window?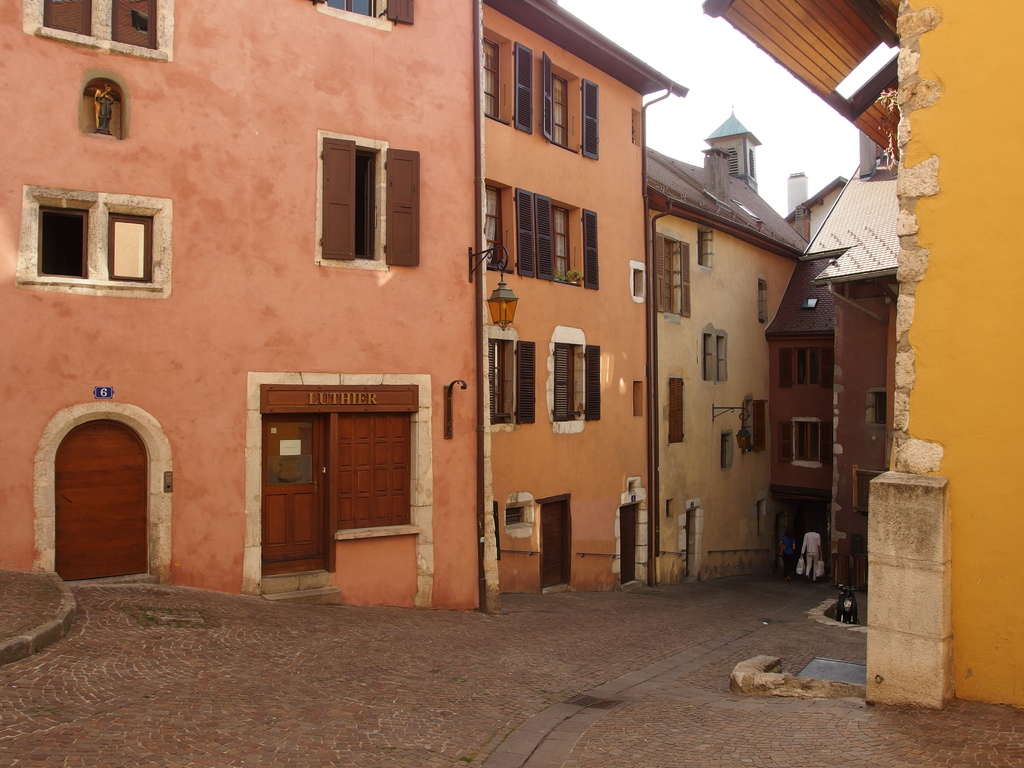
box(668, 381, 684, 452)
